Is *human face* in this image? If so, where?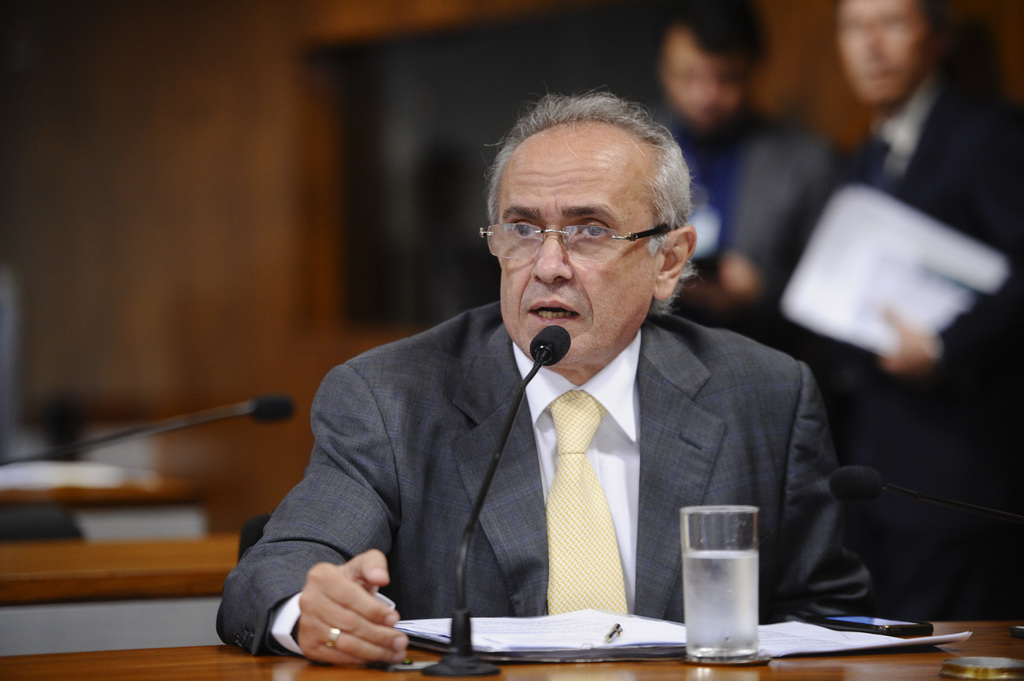
Yes, at BBox(835, 0, 927, 107).
